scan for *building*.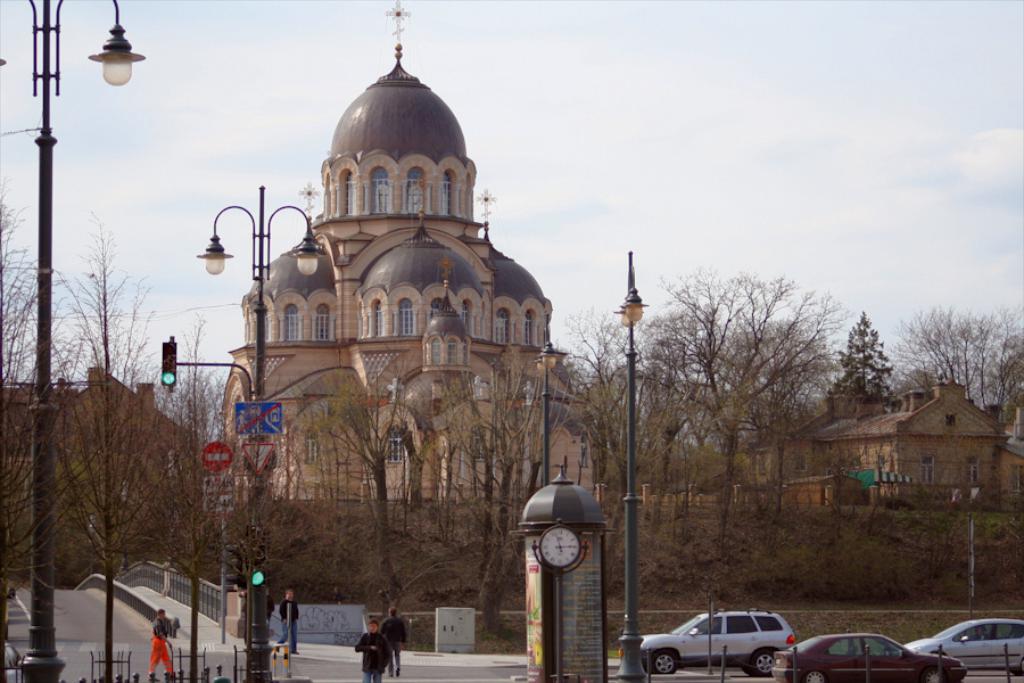
Scan result: l=222, t=0, r=1023, b=543.
